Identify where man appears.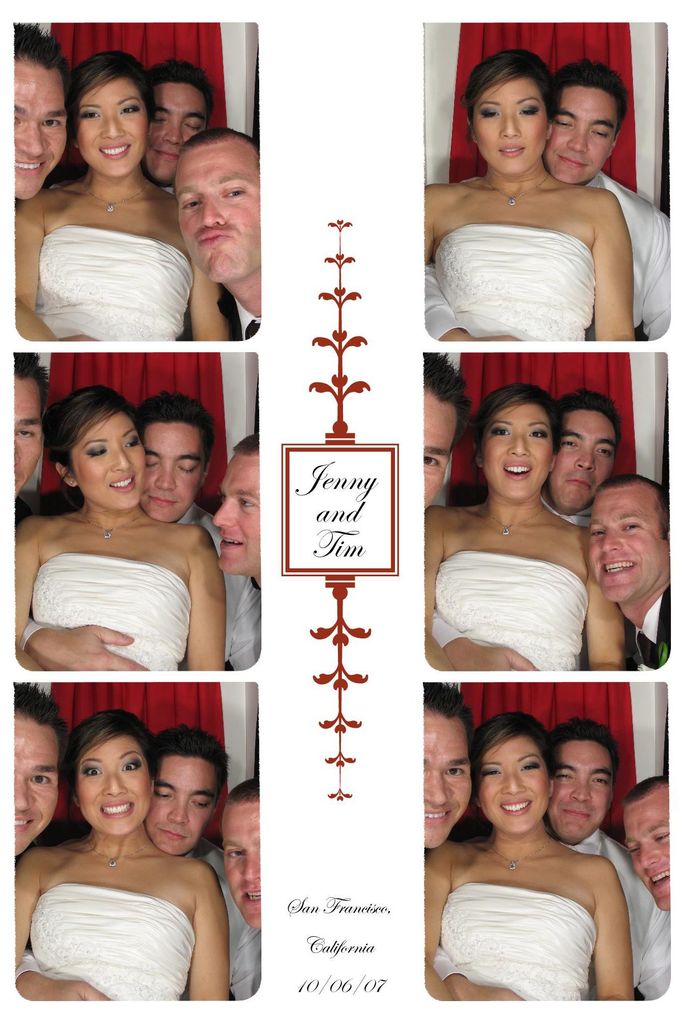
Appears at left=423, top=683, right=477, bottom=854.
